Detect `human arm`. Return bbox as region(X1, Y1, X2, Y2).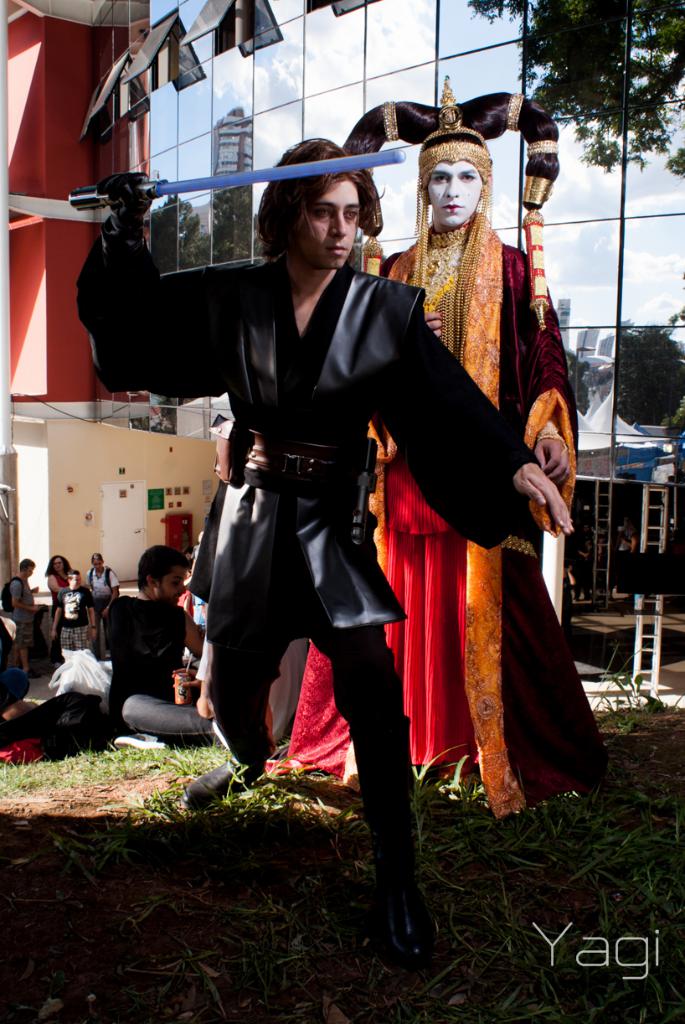
region(518, 251, 573, 487).
